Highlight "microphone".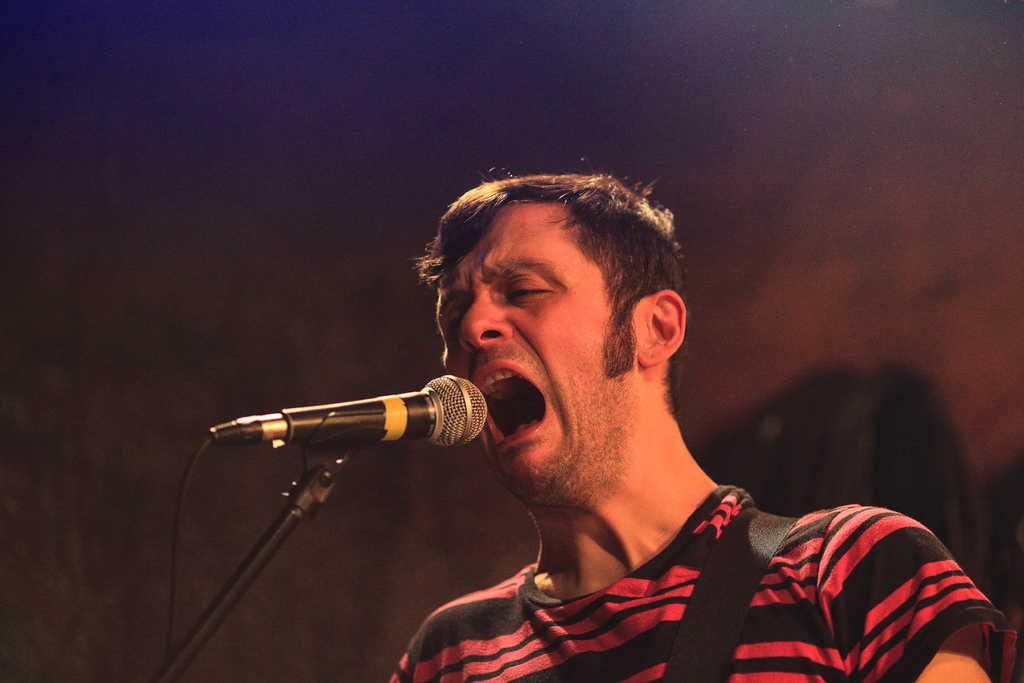
Highlighted region: bbox=(282, 374, 487, 449).
